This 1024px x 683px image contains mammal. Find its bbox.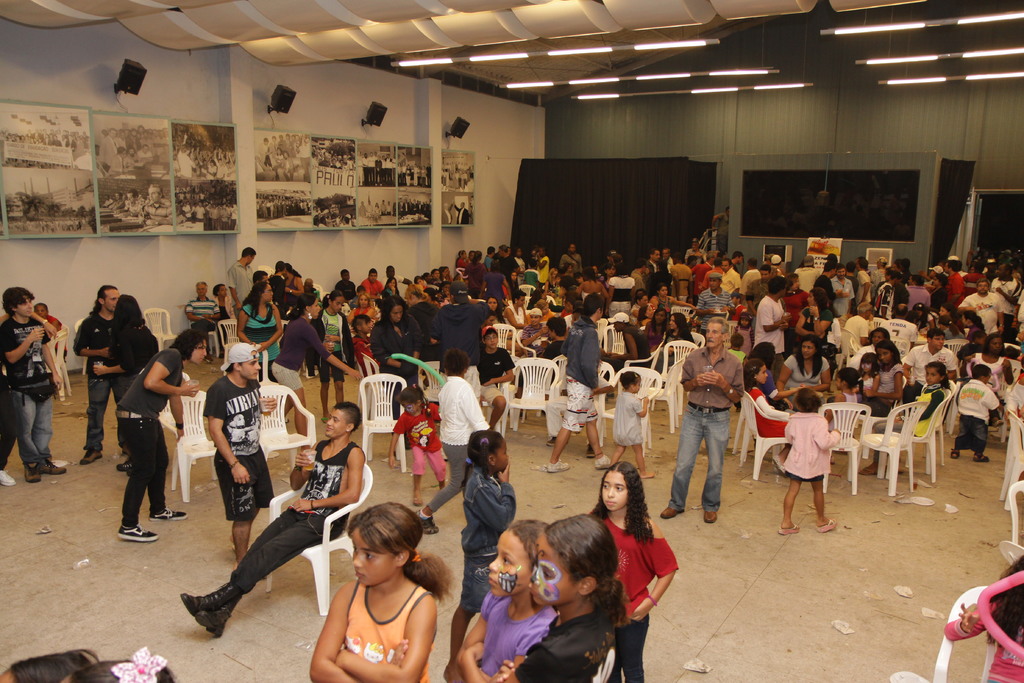
[left=139, top=183, right=172, bottom=222].
